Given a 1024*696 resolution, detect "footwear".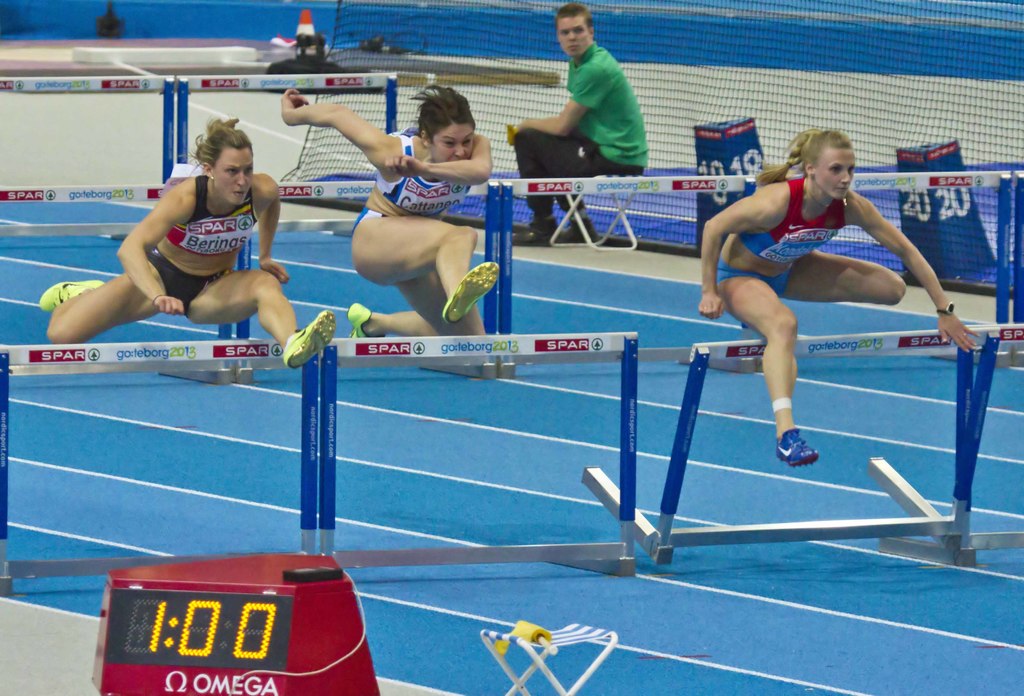
l=772, t=428, r=820, b=469.
